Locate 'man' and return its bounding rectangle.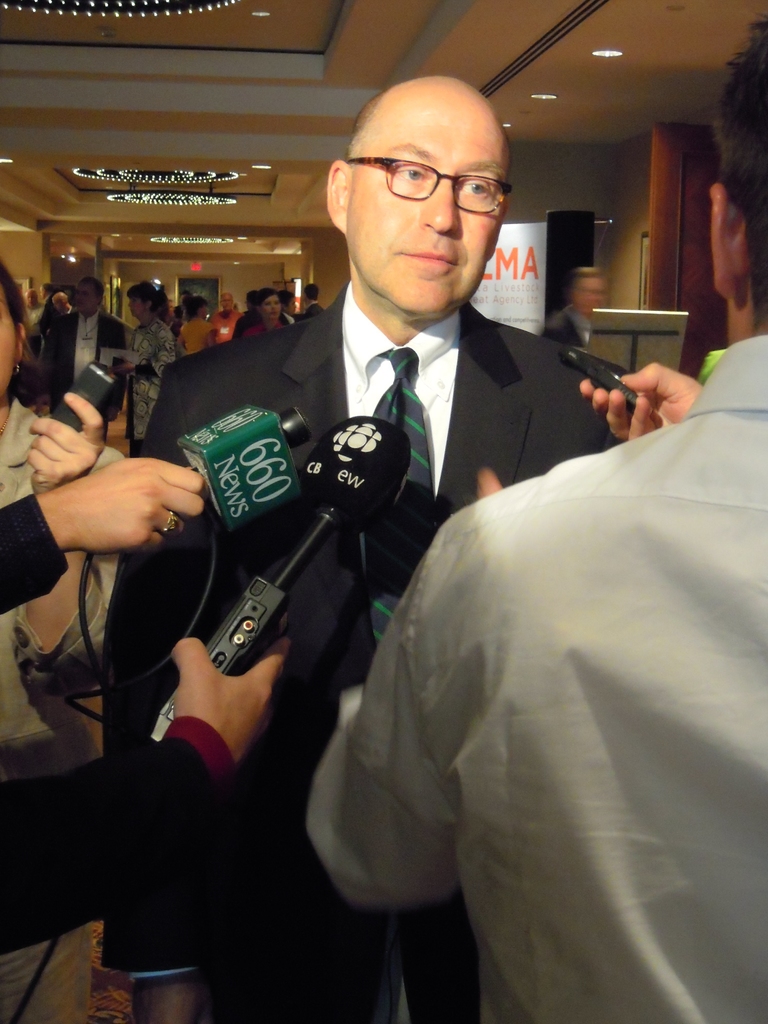
541:266:612:351.
